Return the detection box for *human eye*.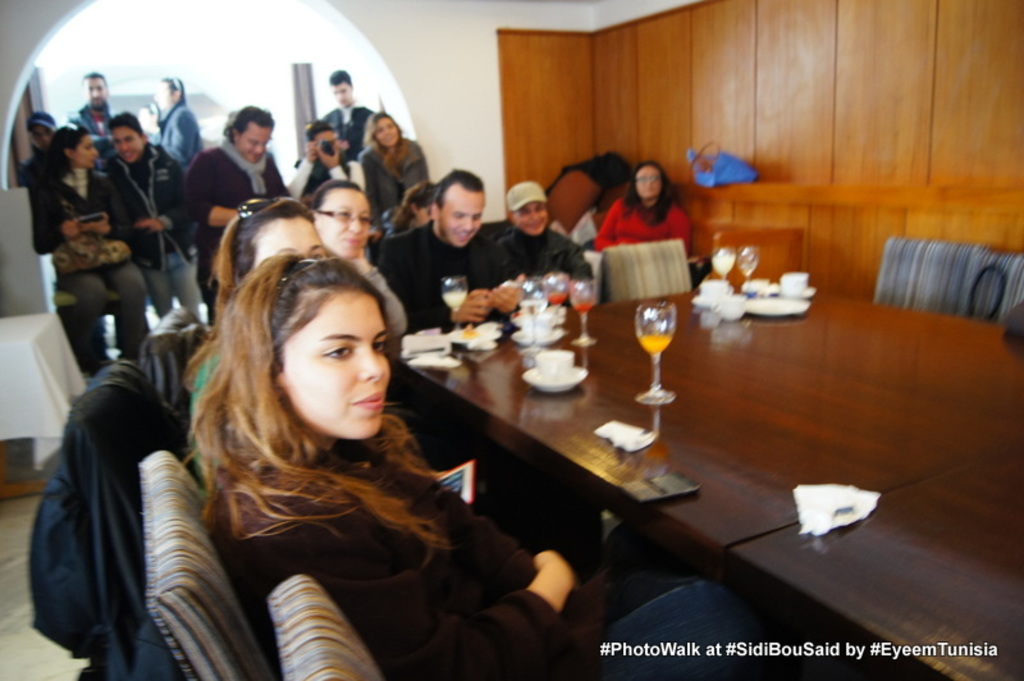
<box>326,344,348,356</box>.
